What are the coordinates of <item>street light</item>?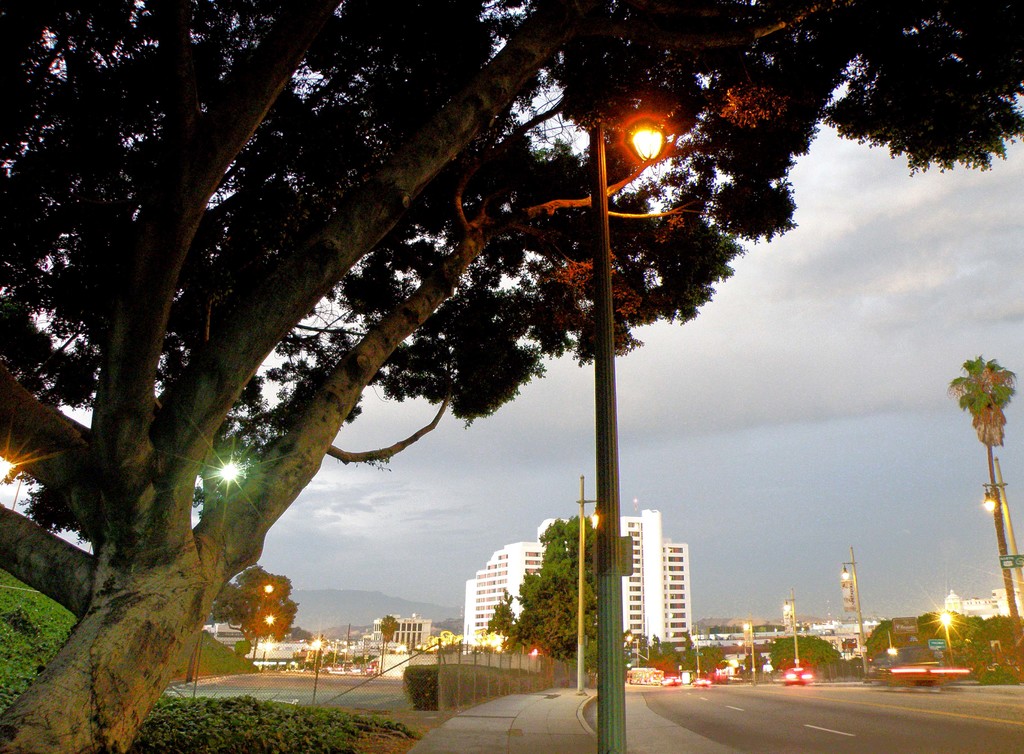
l=972, t=454, r=1023, b=610.
